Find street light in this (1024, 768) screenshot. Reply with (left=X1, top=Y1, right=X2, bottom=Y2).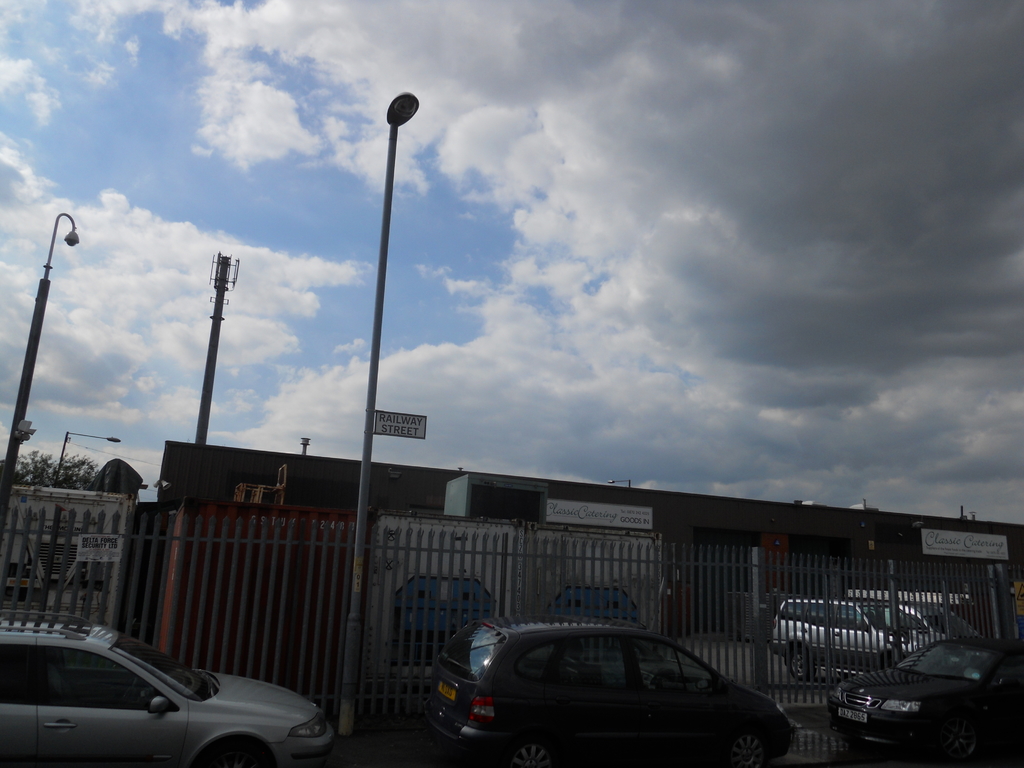
(left=602, top=477, right=634, bottom=489).
